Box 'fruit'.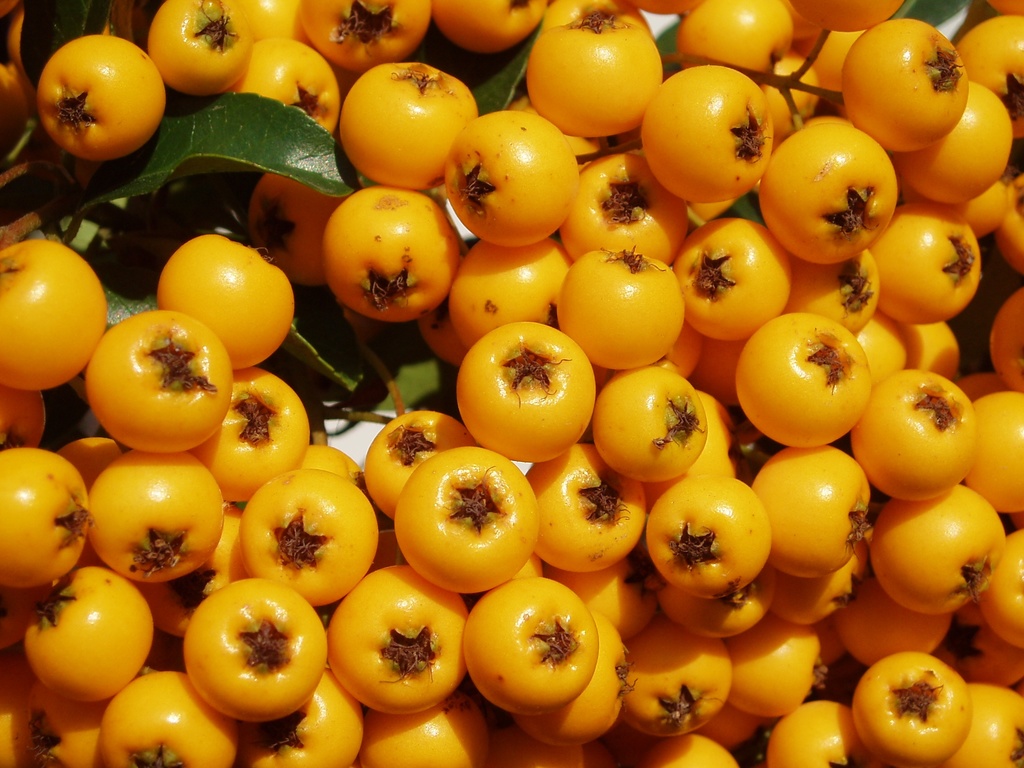
<box>186,573,323,717</box>.
